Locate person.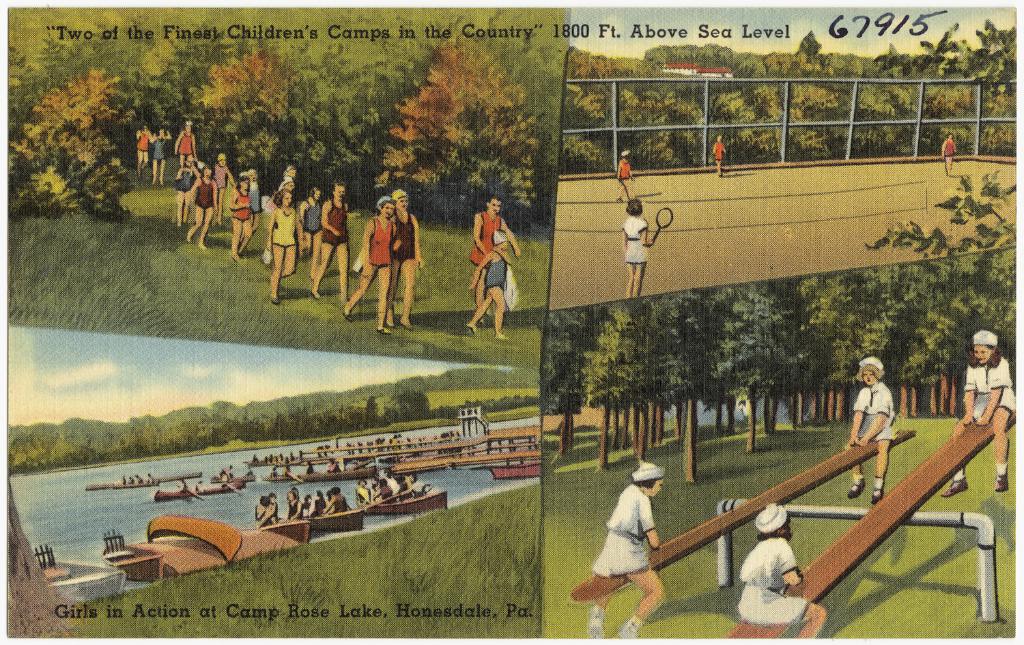
Bounding box: 130/124/154/180.
